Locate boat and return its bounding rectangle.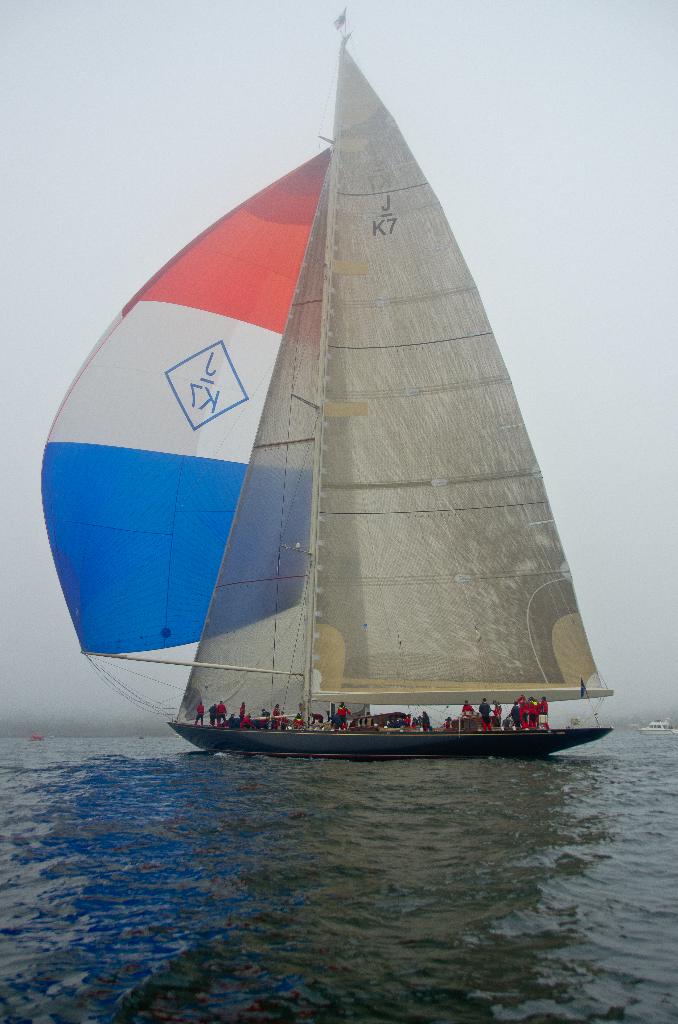
{"x1": 640, "y1": 716, "x2": 677, "y2": 737}.
